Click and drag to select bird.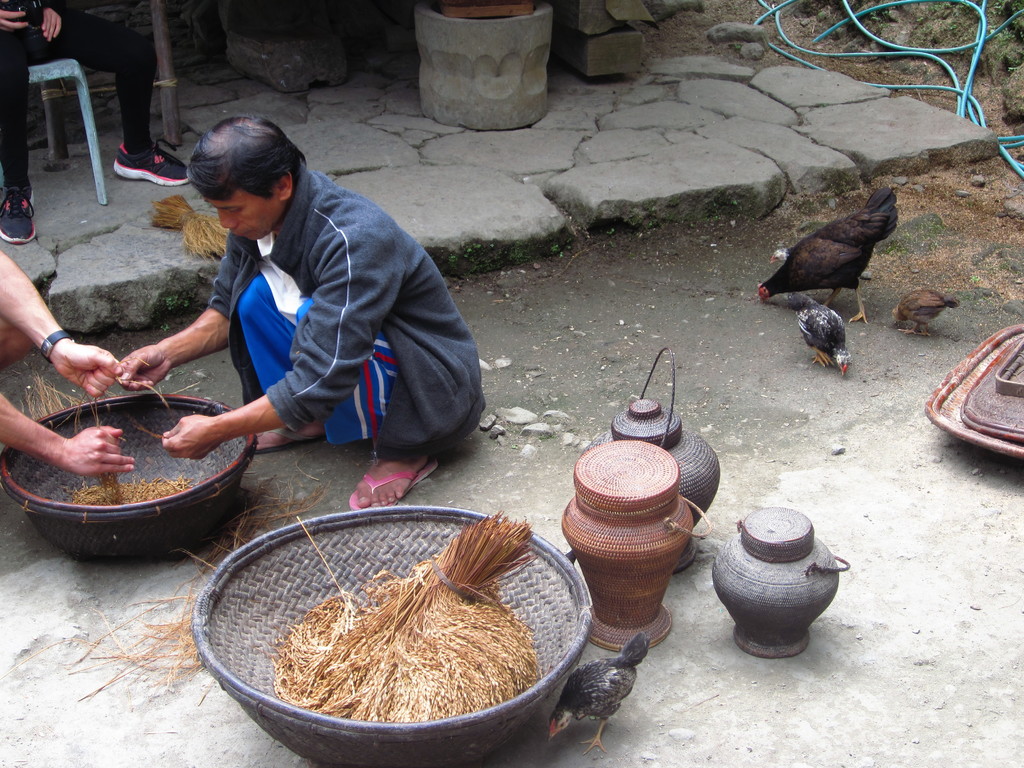
Selection: region(548, 634, 649, 756).
